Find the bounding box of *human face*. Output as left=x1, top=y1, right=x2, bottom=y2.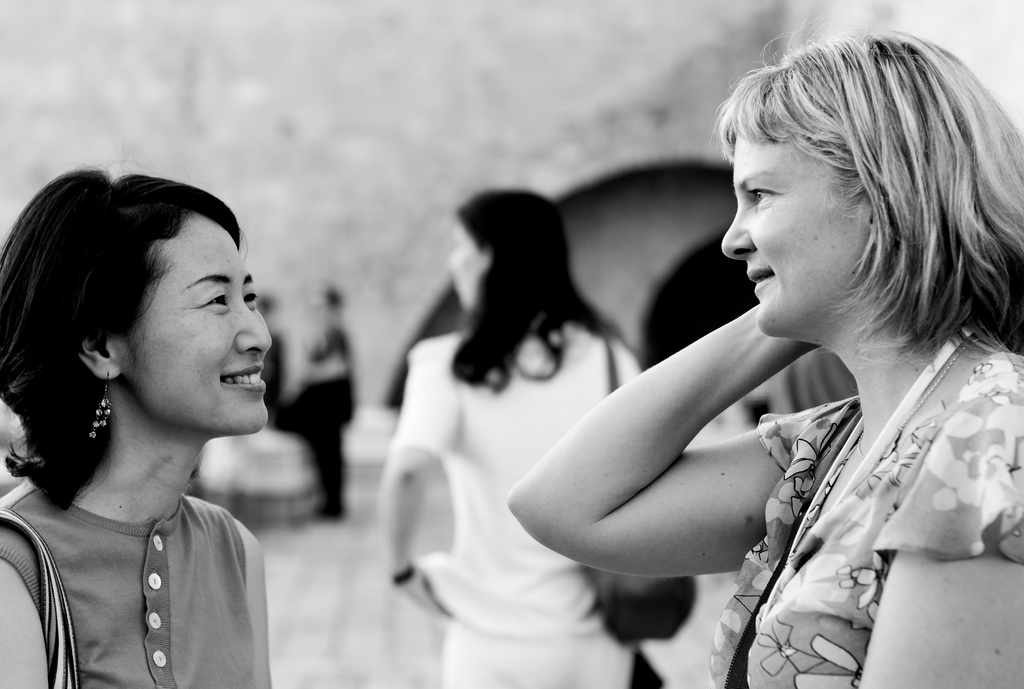
left=443, top=221, right=488, bottom=311.
